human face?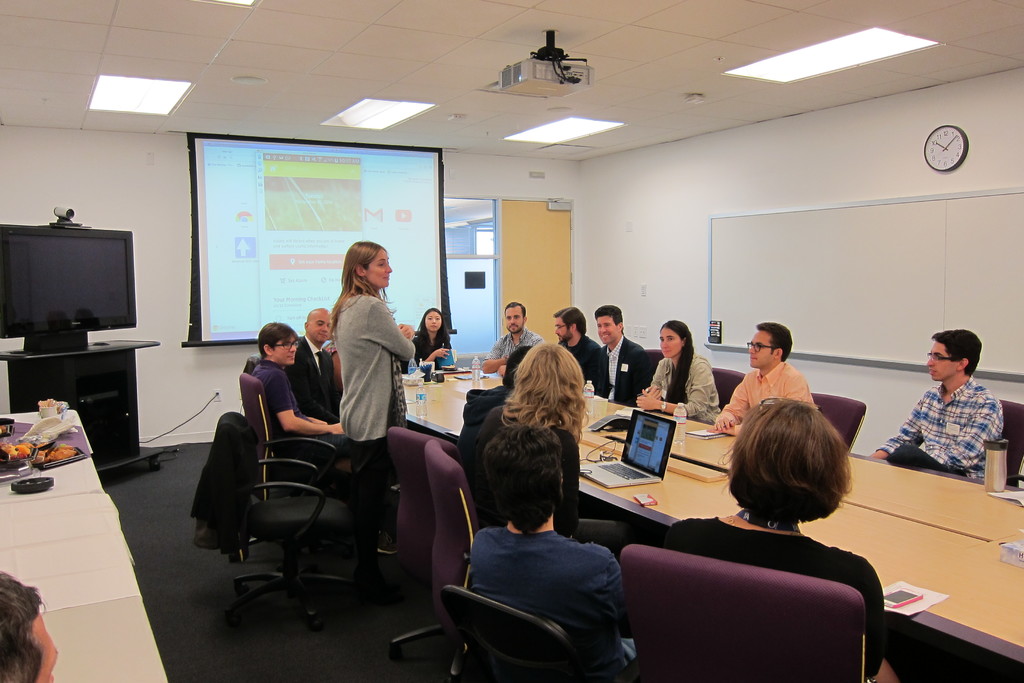
(554,318,573,340)
